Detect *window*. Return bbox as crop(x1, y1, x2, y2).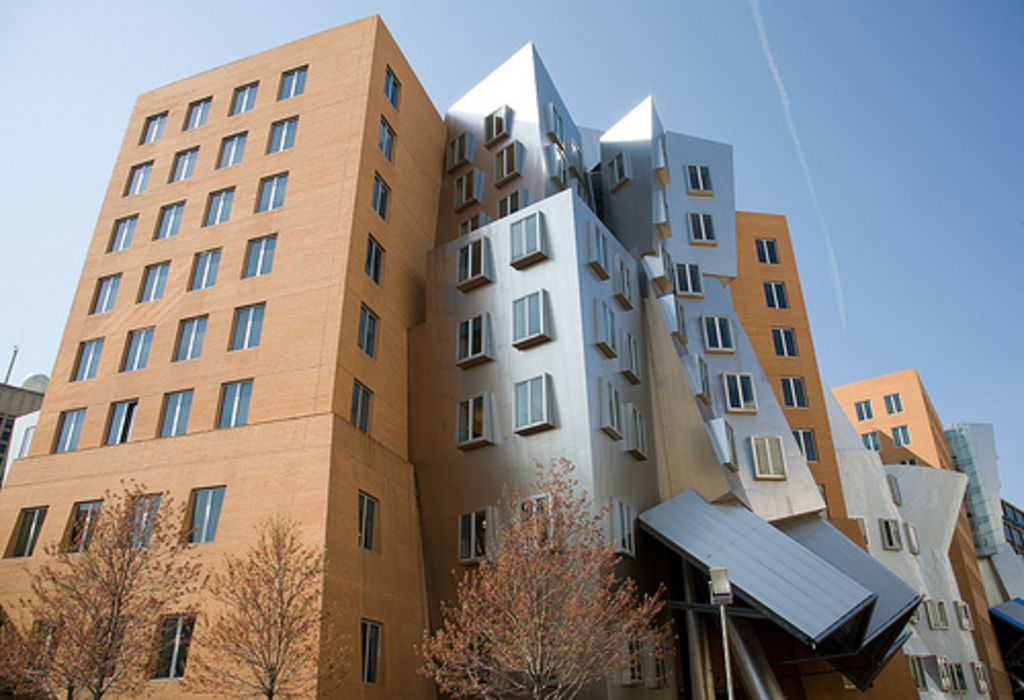
crop(86, 614, 121, 682).
